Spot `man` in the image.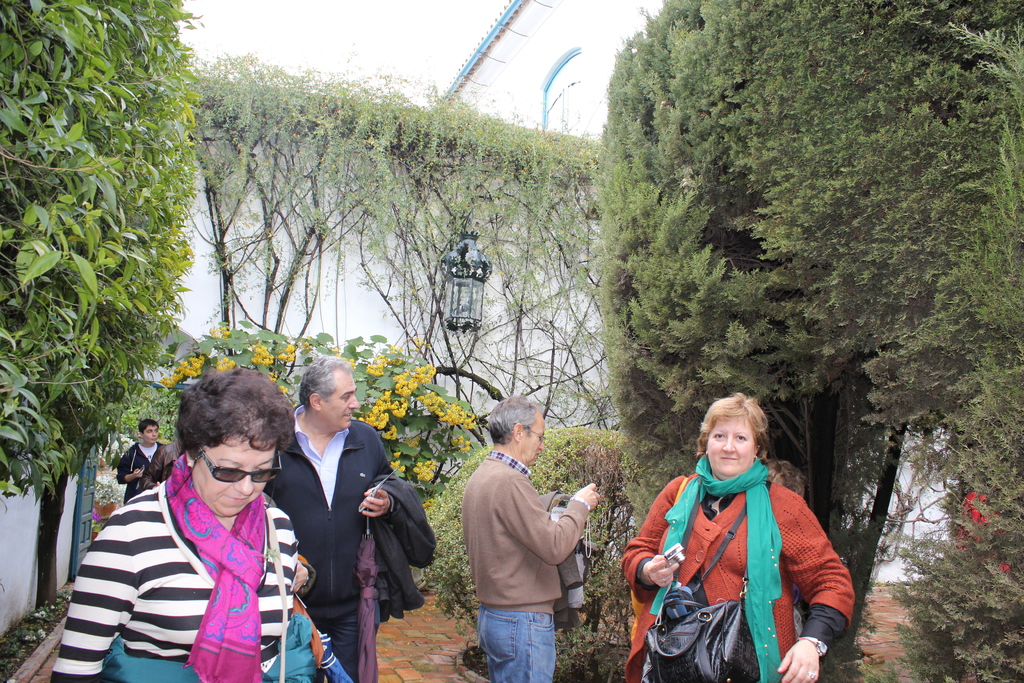
`man` found at bbox=(266, 368, 411, 679).
